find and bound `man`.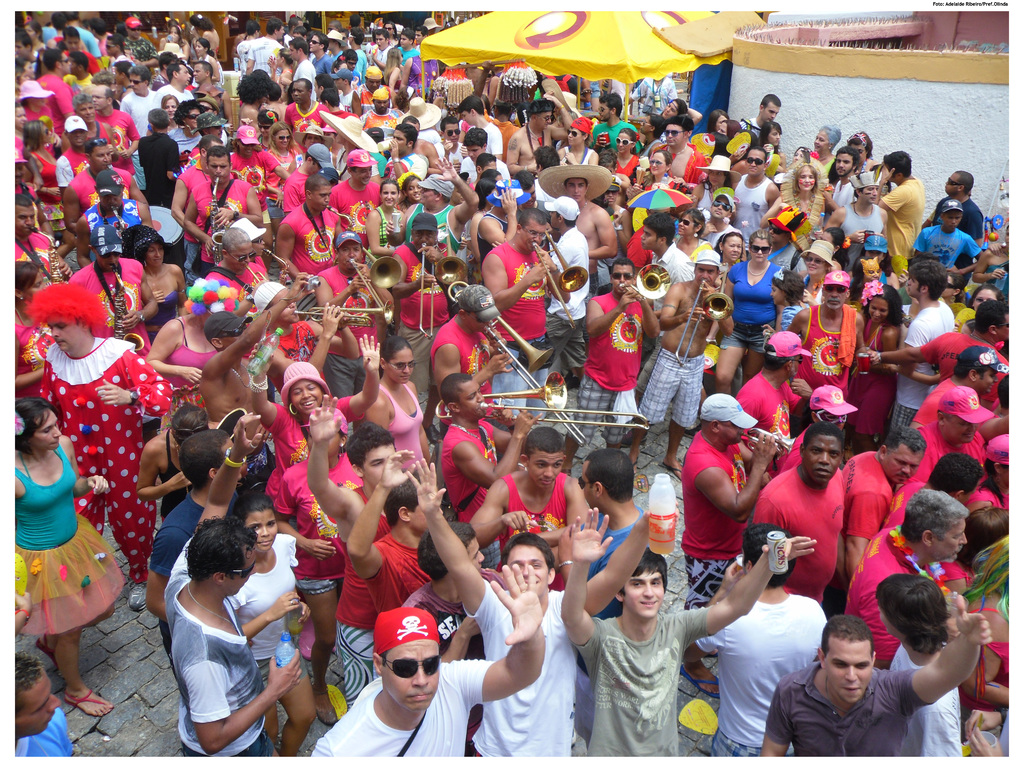
Bound: {"x1": 67, "y1": 11, "x2": 102, "y2": 57}.
